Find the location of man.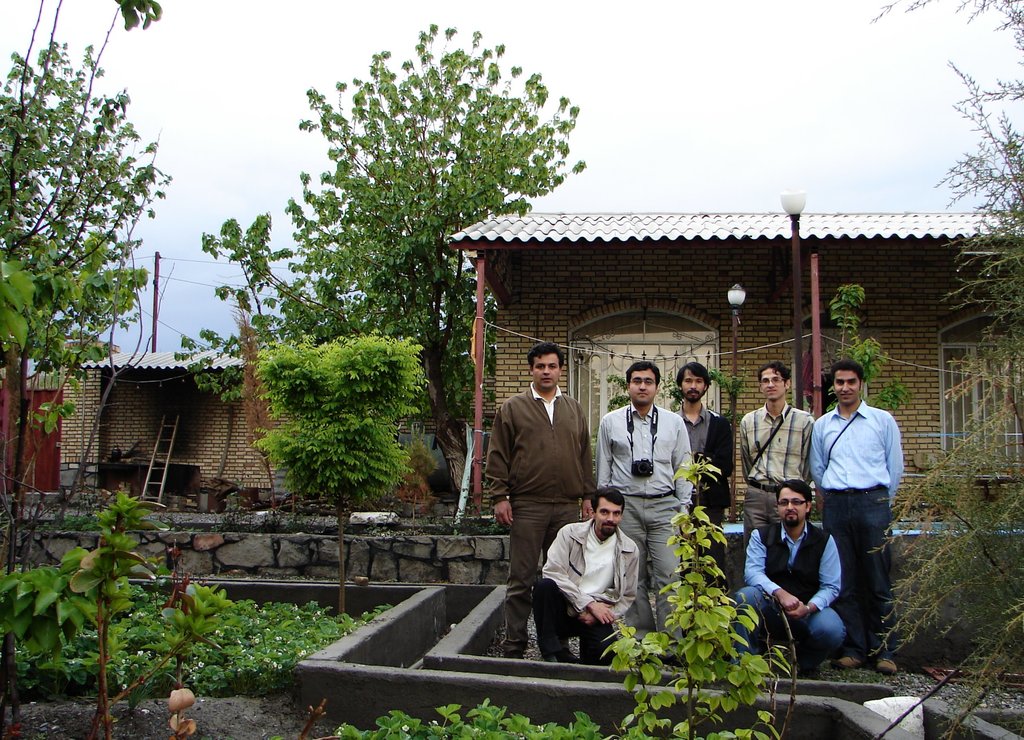
Location: 726,478,845,670.
